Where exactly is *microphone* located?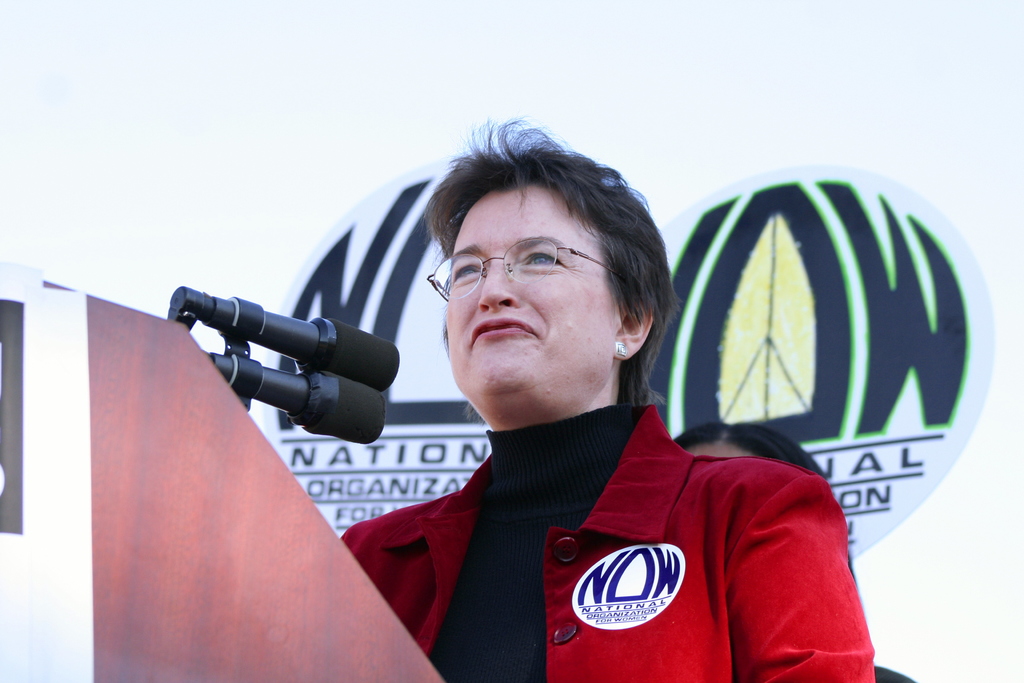
Its bounding box is [x1=166, y1=298, x2=405, y2=399].
